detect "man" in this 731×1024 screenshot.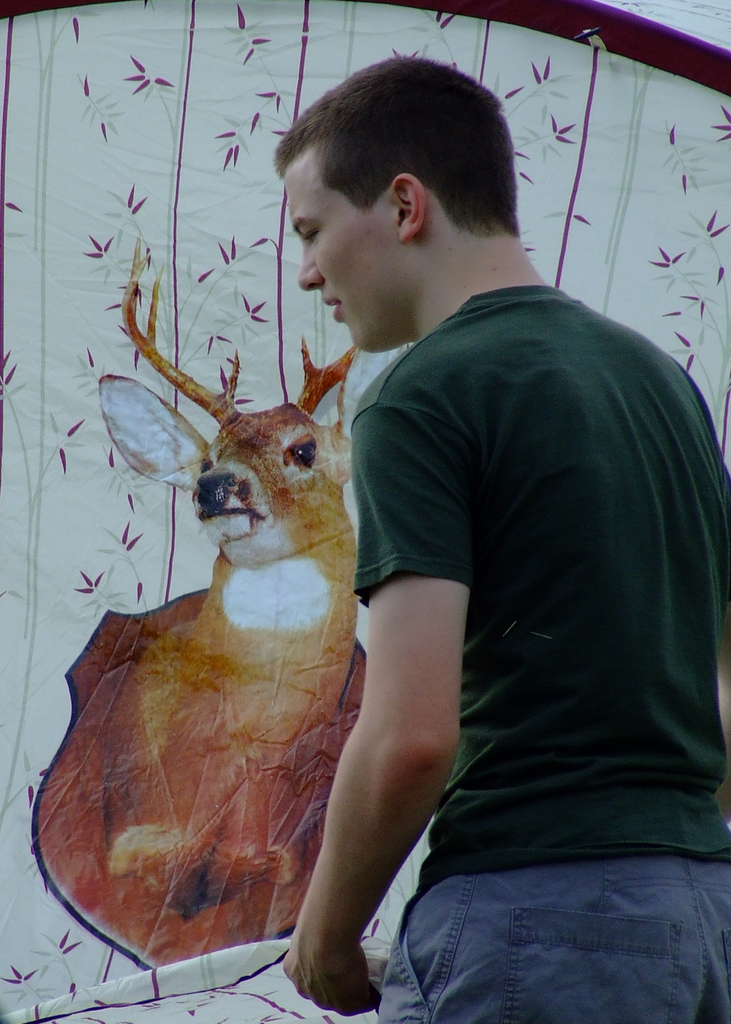
Detection: bbox=(265, 76, 723, 995).
